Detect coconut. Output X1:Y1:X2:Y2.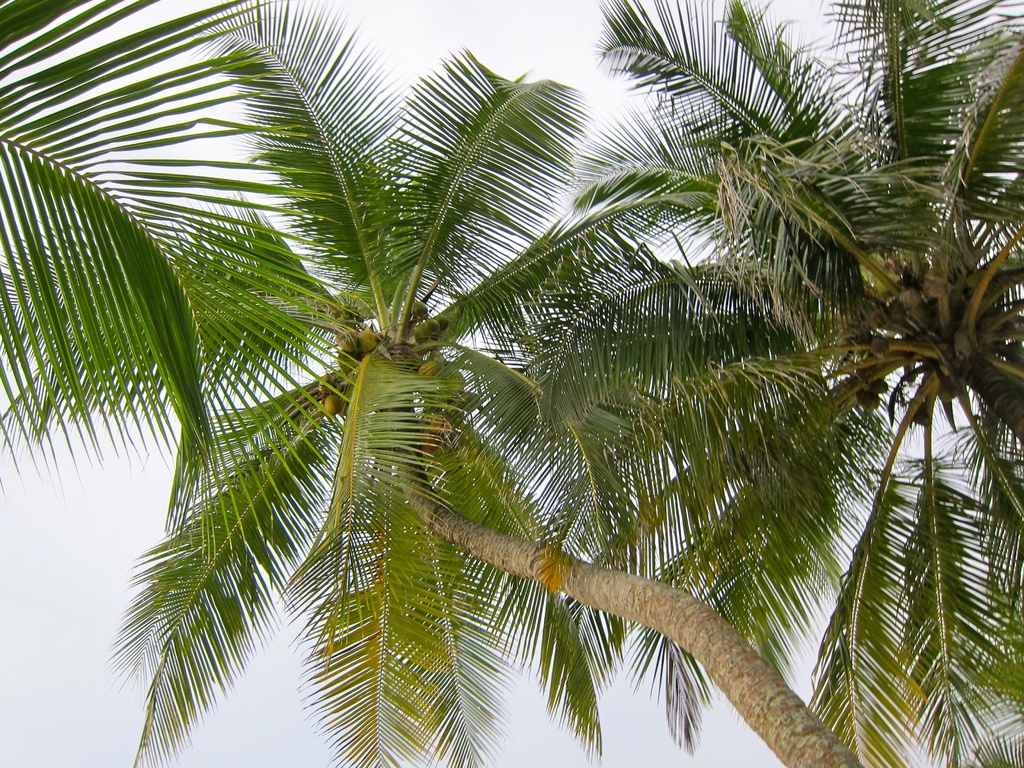
852:390:879:413.
